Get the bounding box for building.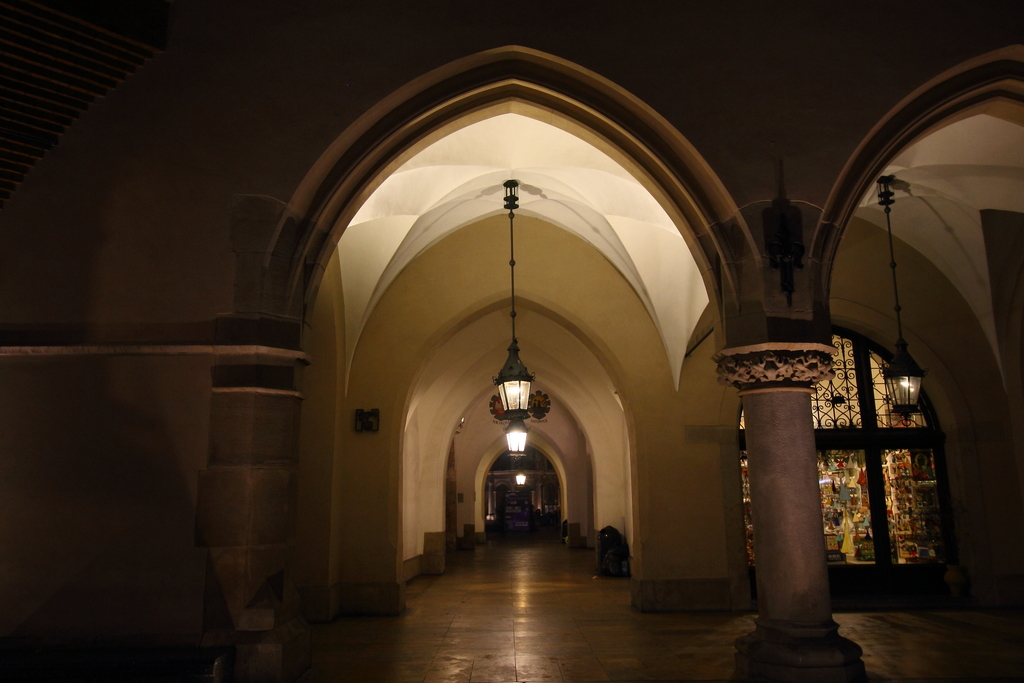
<region>0, 0, 1023, 682</region>.
